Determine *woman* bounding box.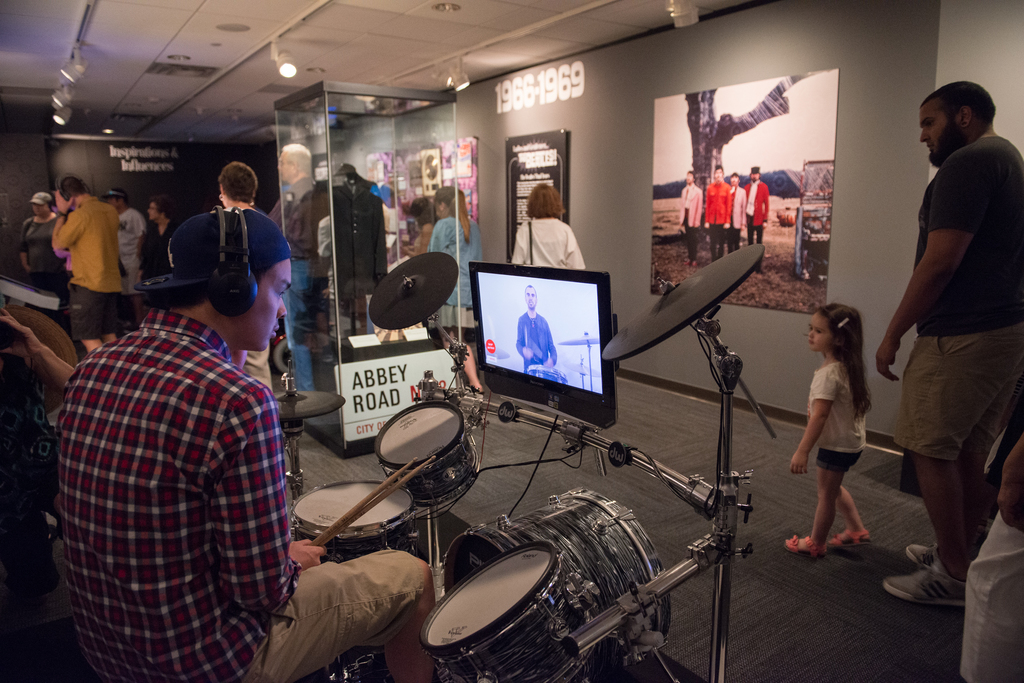
Determined: 420,188,488,357.
